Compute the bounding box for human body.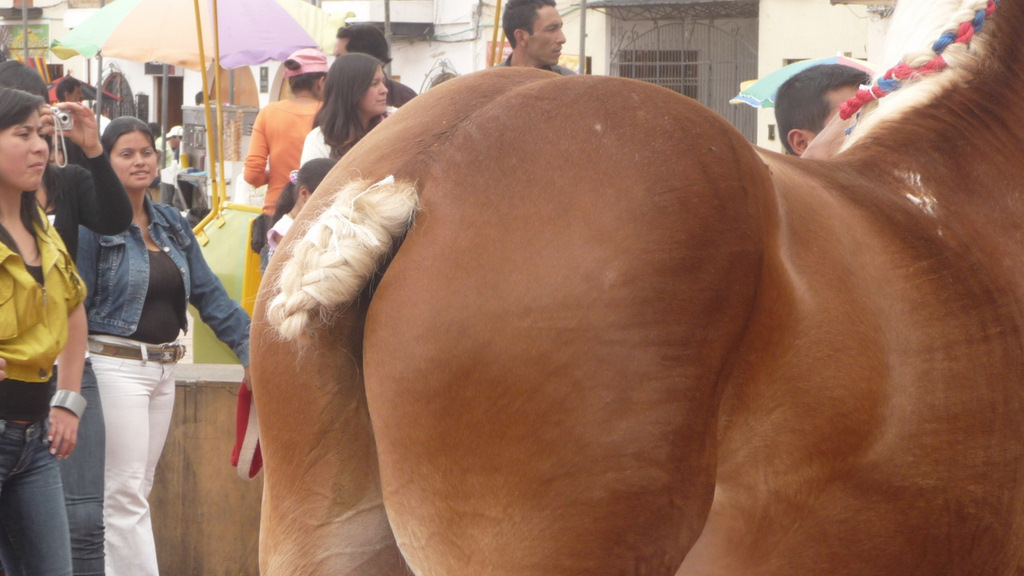
(241, 55, 336, 214).
